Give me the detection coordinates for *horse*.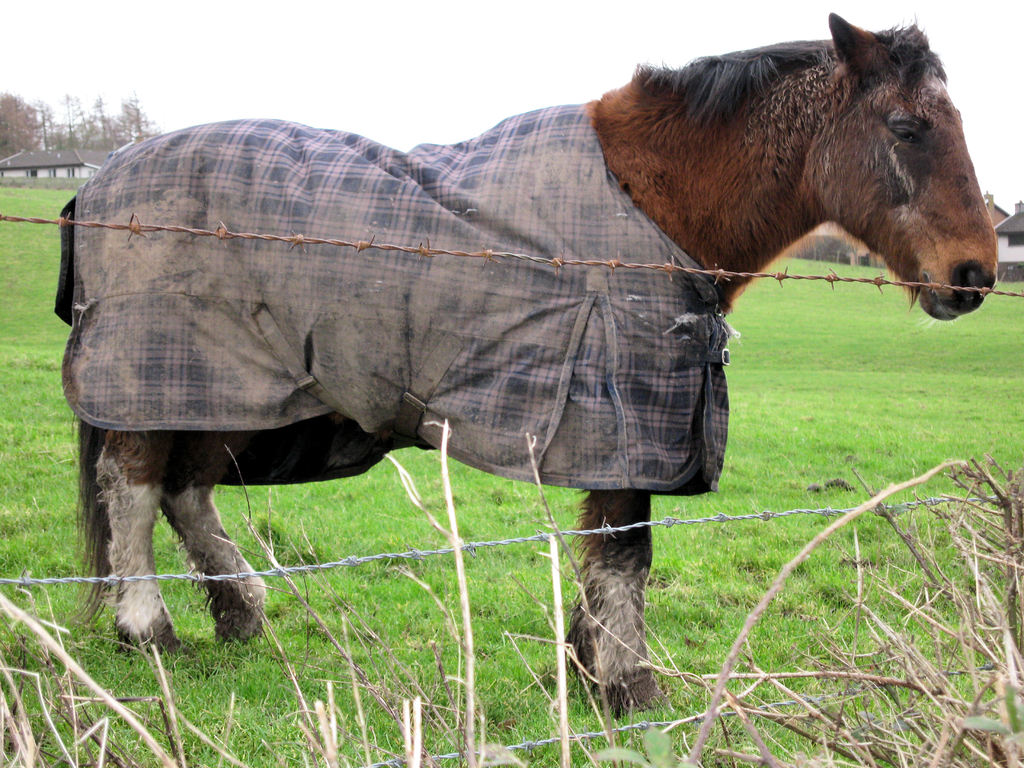
bbox=(65, 6, 1001, 716).
